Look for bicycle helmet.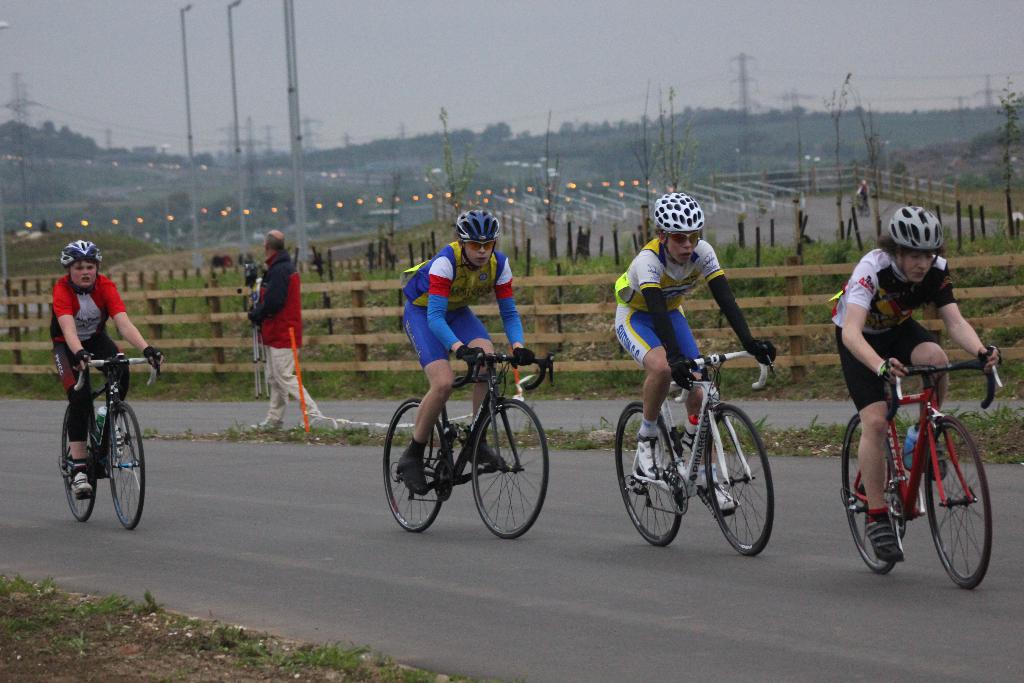
Found: <box>452,208,500,248</box>.
